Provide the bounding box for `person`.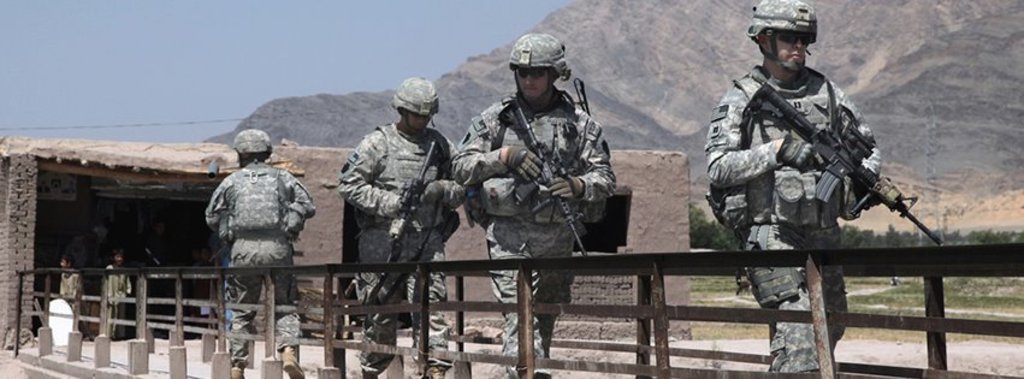
region(332, 73, 463, 378).
